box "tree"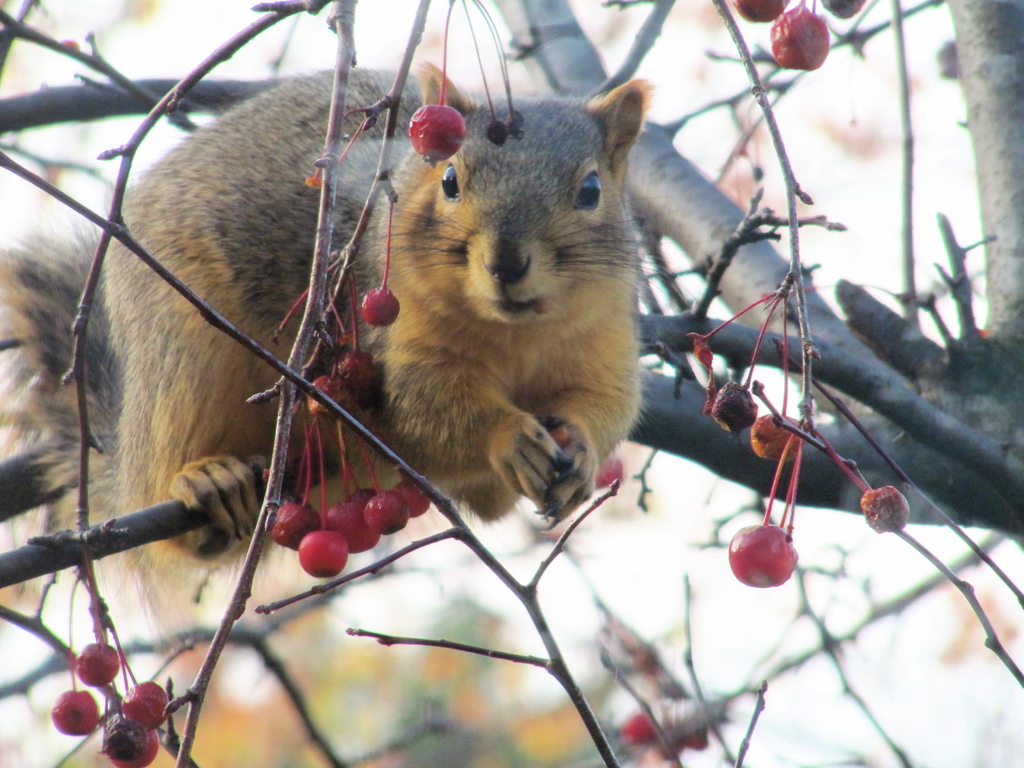
<box>0,0,1023,767</box>
